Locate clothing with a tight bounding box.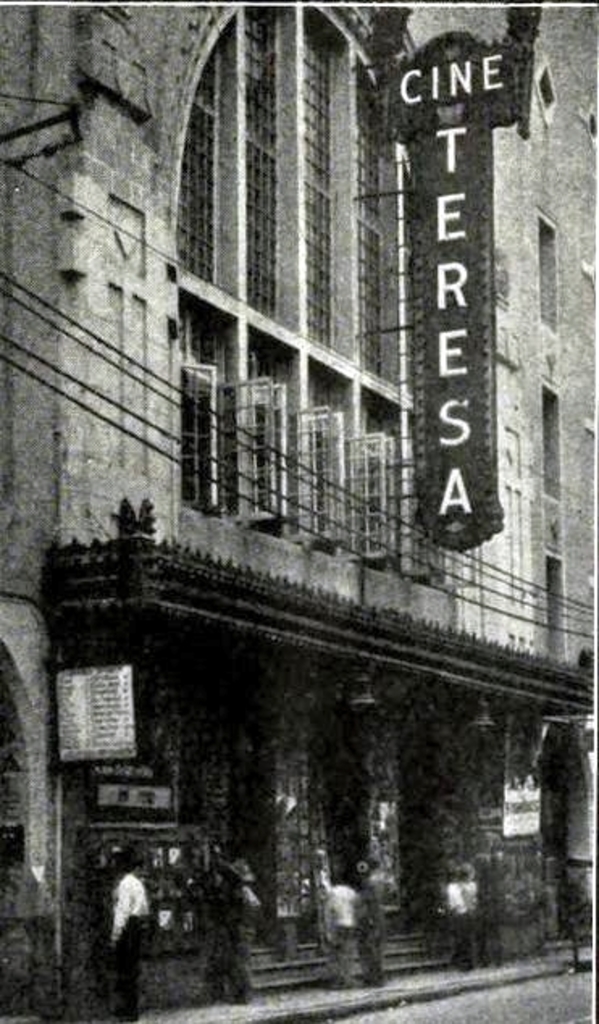
box=[444, 877, 475, 963].
